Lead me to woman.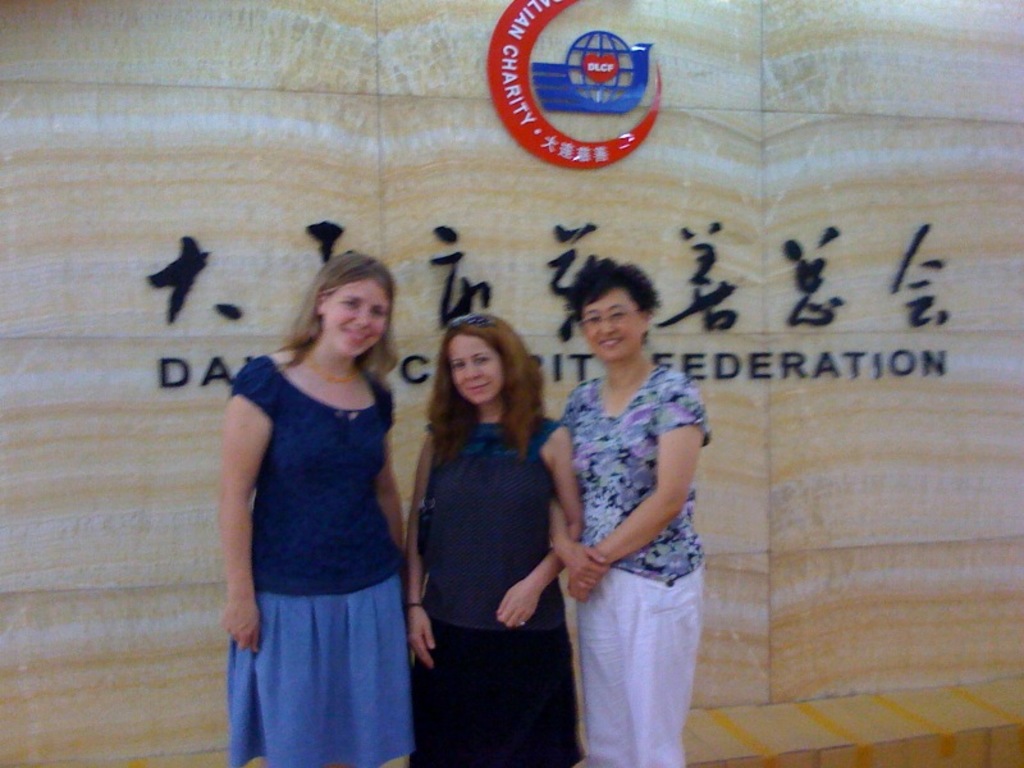
Lead to (406, 310, 582, 767).
